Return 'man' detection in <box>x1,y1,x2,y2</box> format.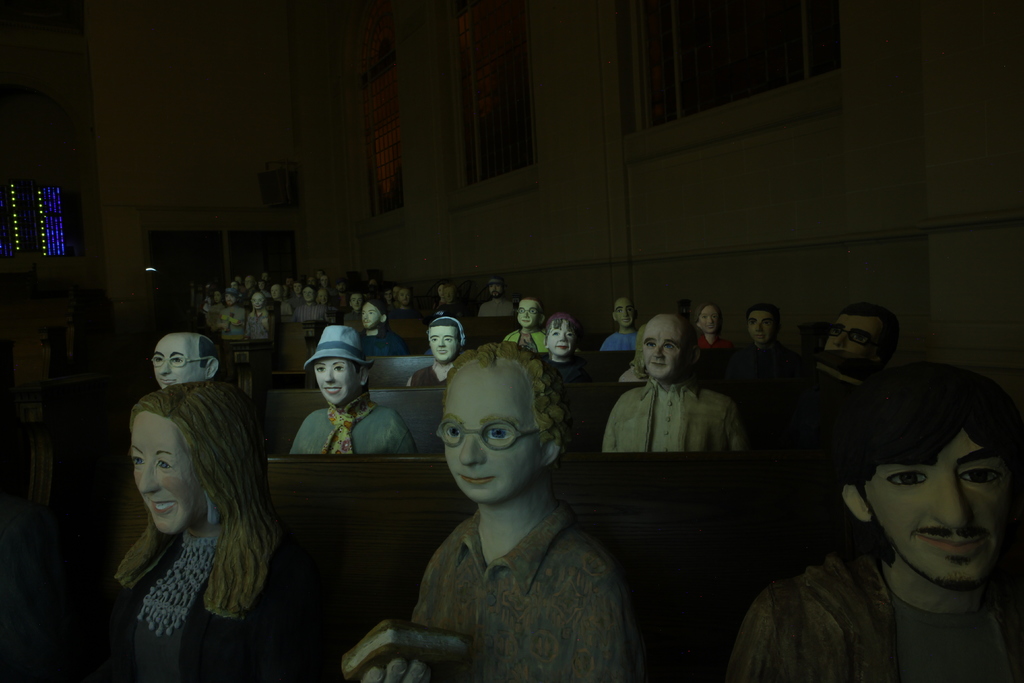
<box>503,294,548,352</box>.
